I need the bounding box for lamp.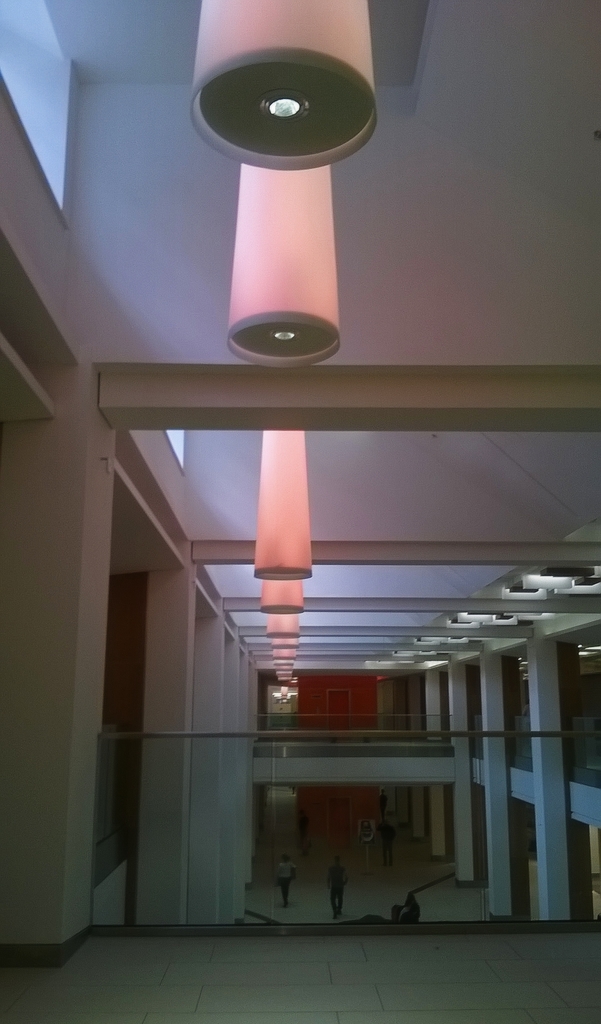
Here it is: {"left": 261, "top": 581, "right": 307, "bottom": 616}.
